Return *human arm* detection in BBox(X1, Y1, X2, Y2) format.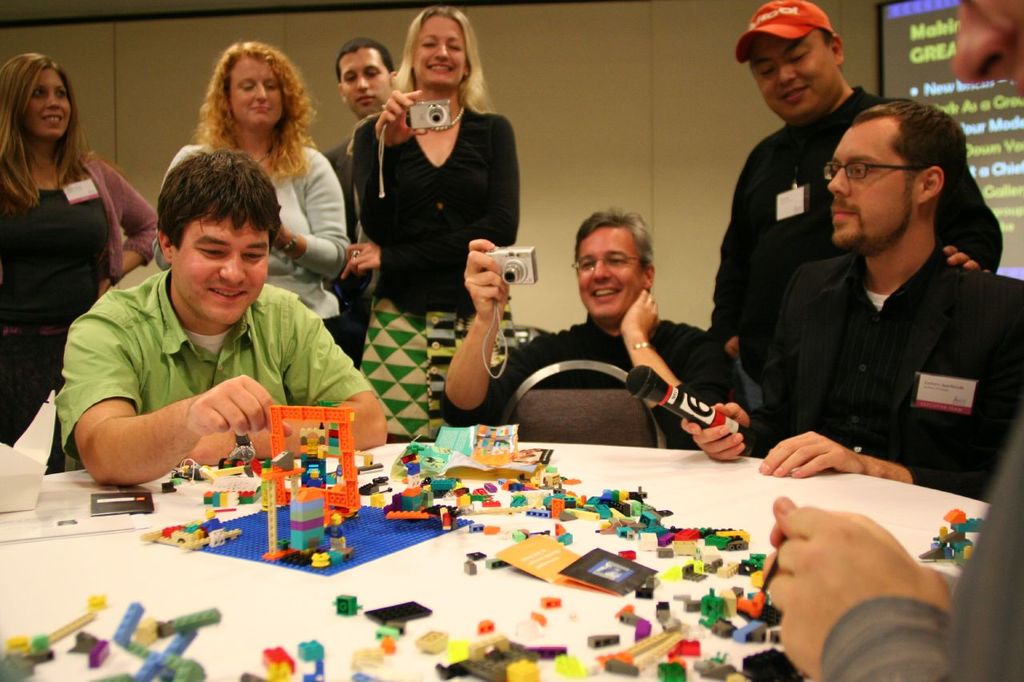
BBox(330, 112, 514, 277).
